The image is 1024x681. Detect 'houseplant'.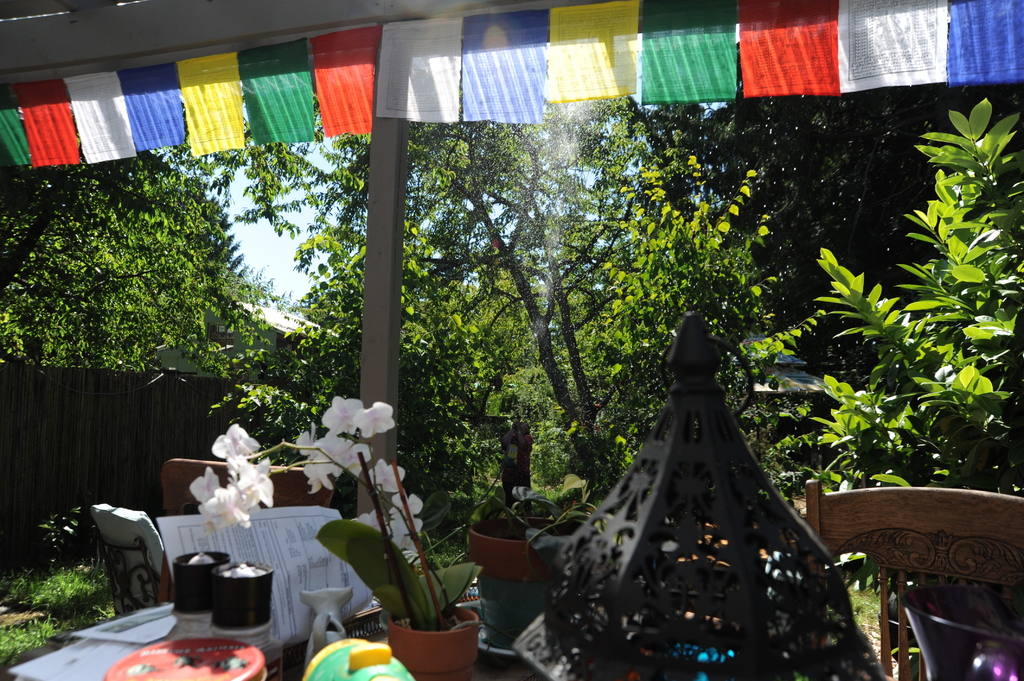
Detection: bbox=(807, 95, 1023, 680).
